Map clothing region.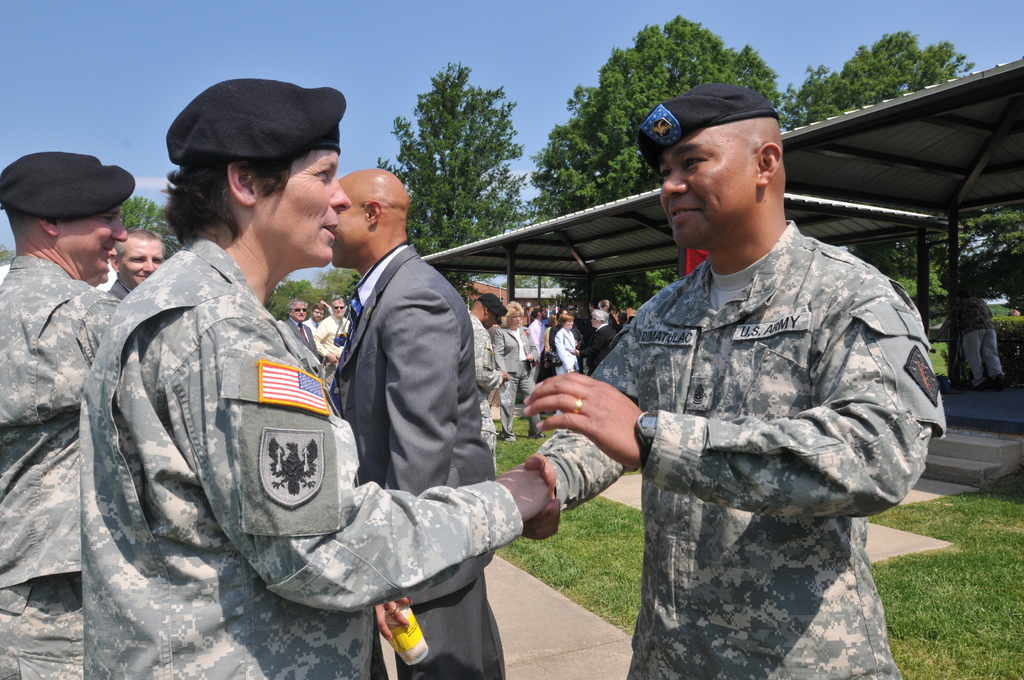
Mapped to [left=74, top=227, right=521, bottom=679].
